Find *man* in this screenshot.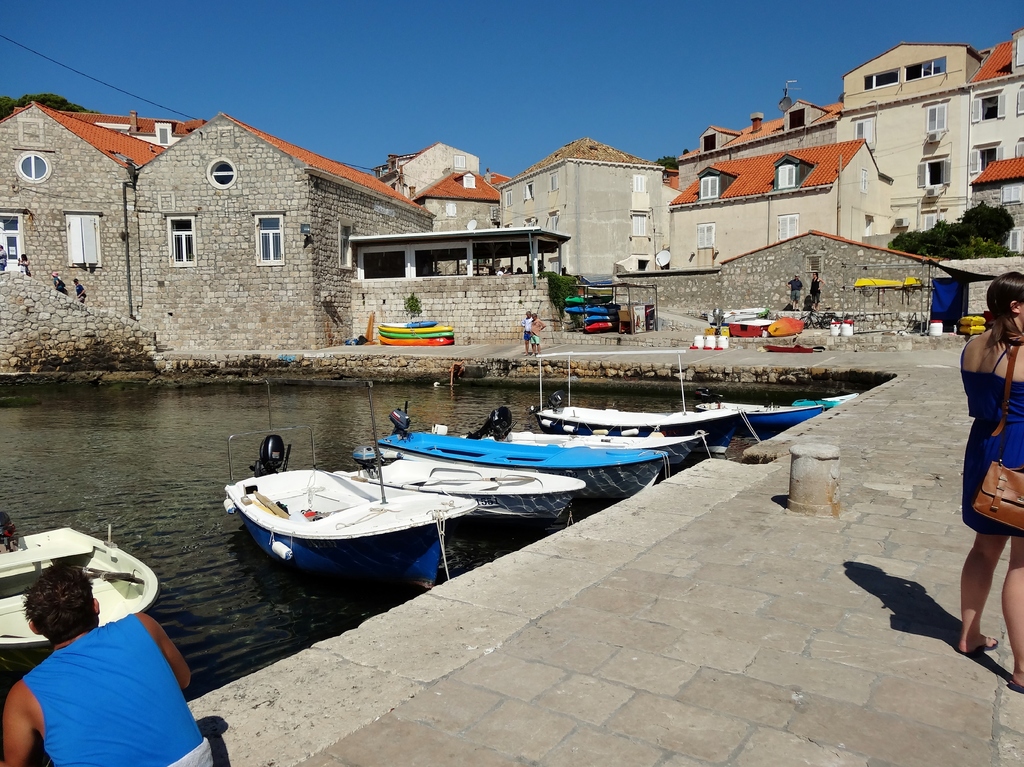
The bounding box for *man* is <region>0, 555, 218, 766</region>.
